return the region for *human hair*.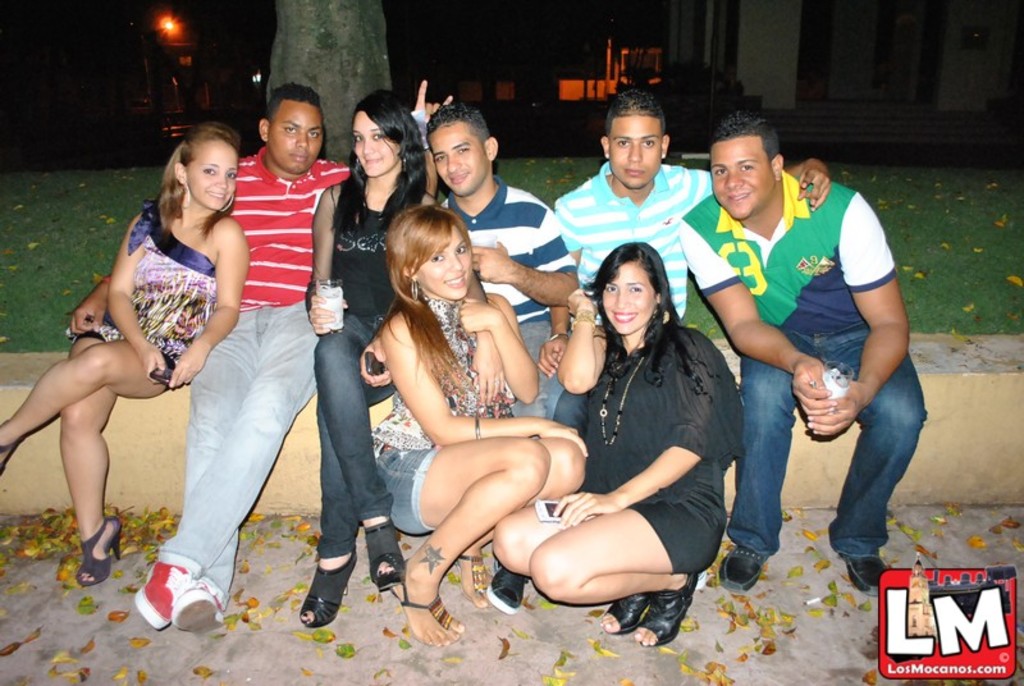
262 78 323 131.
